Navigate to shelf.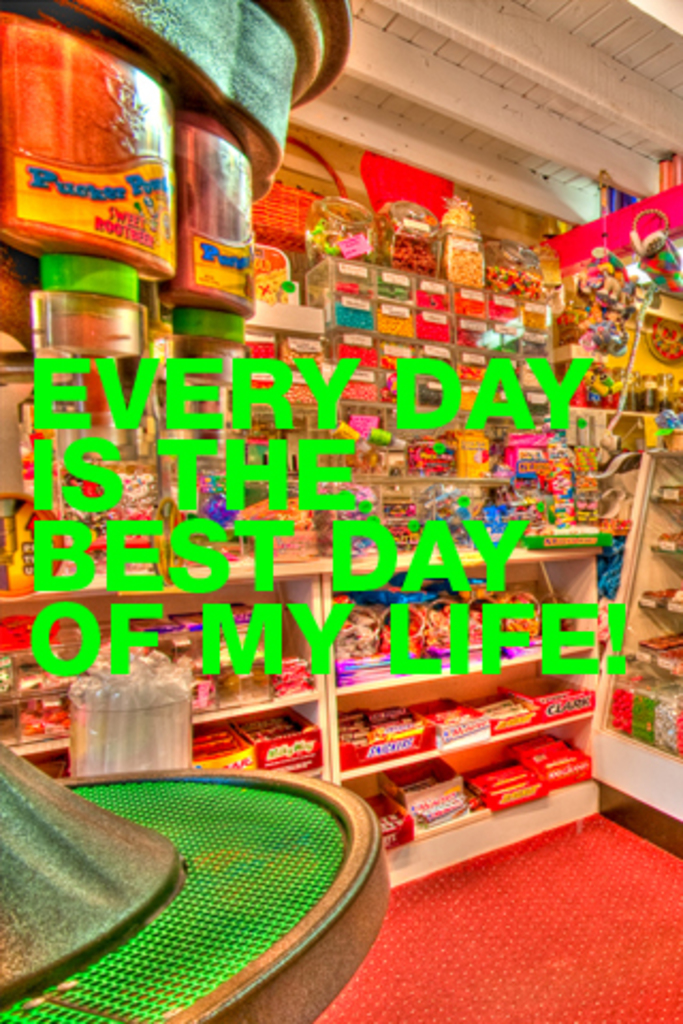
Navigation target: left=593, top=442, right=681, bottom=768.
